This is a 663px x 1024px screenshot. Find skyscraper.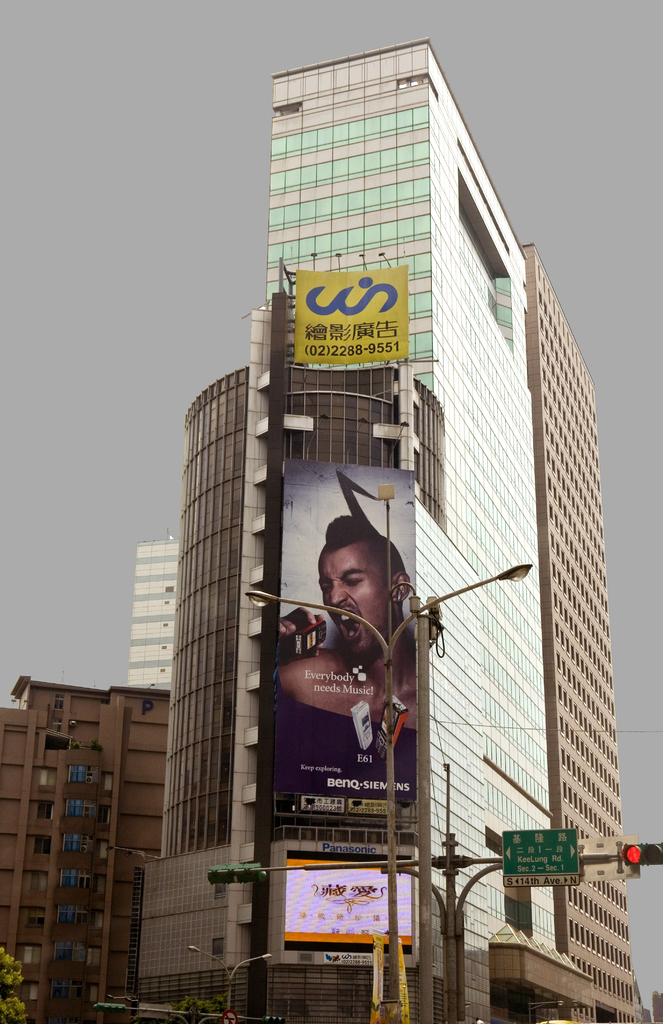
Bounding box: 0, 676, 97, 1023.
